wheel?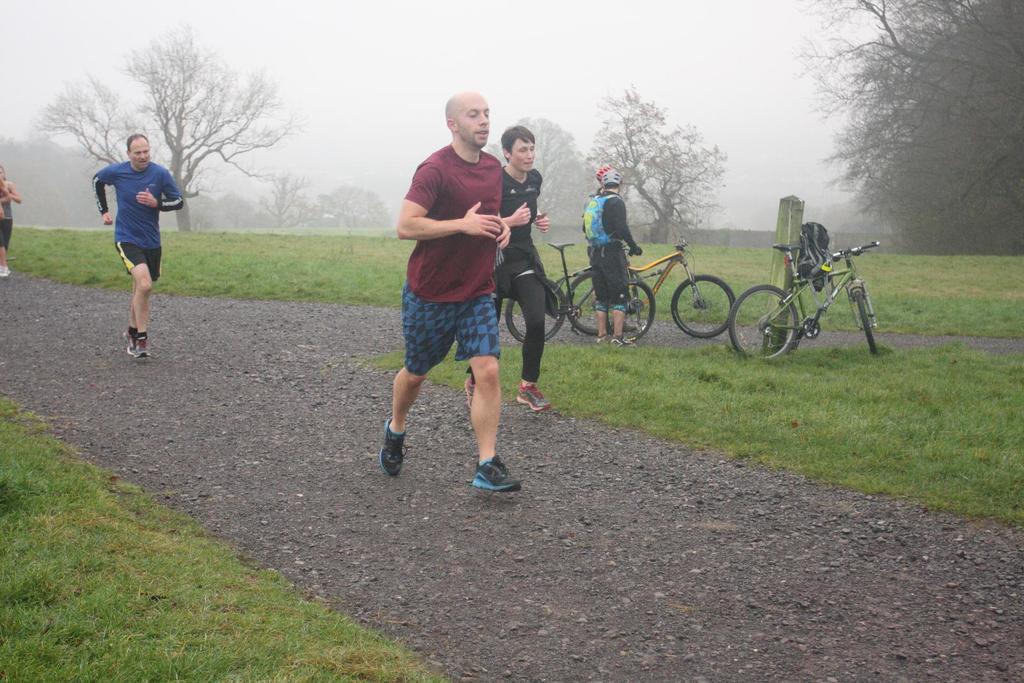
[left=724, top=285, right=800, bottom=364]
